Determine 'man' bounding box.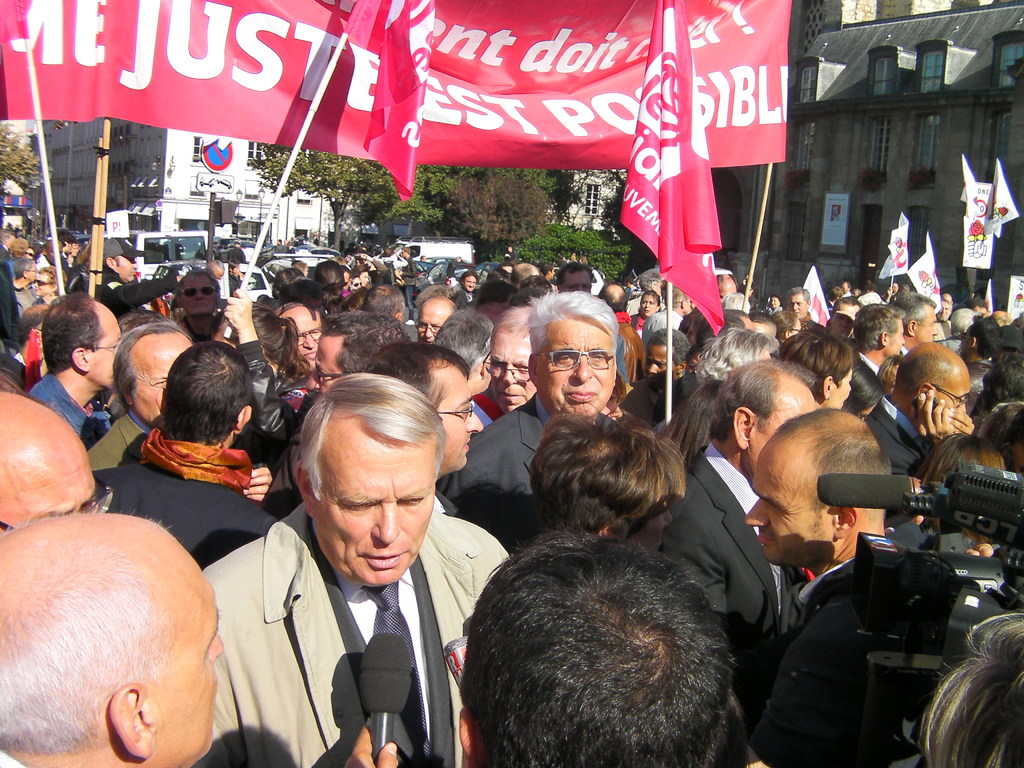
Determined: [left=67, top=239, right=79, bottom=266].
